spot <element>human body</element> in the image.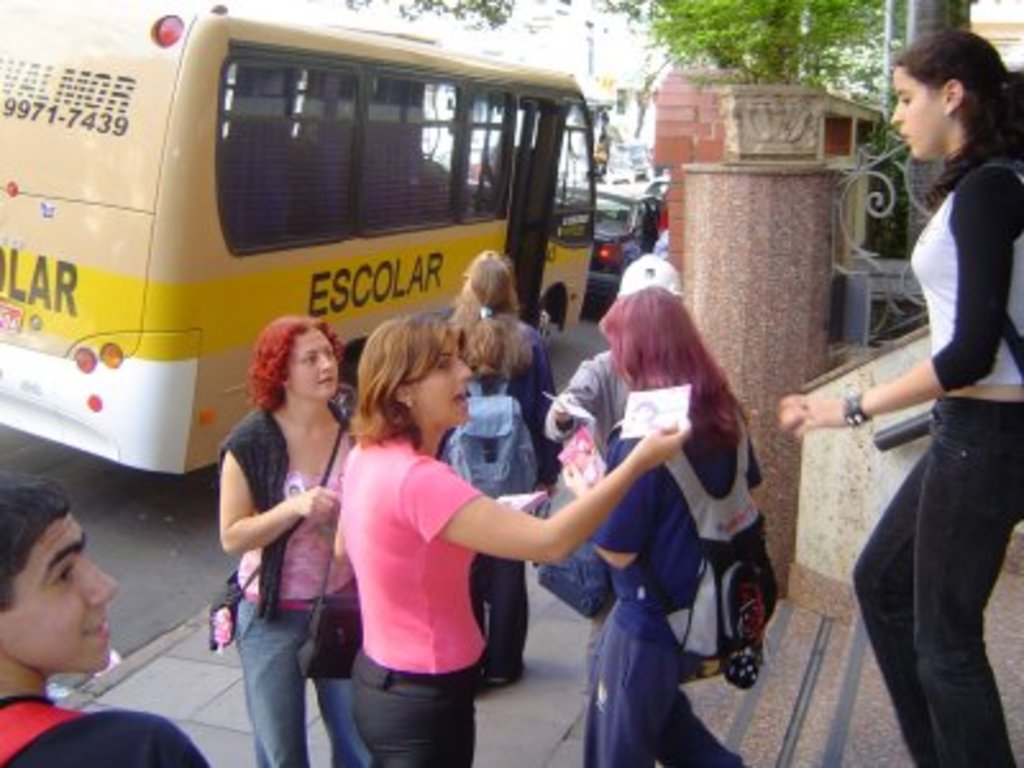
<element>human body</element> found at (445,236,566,696).
